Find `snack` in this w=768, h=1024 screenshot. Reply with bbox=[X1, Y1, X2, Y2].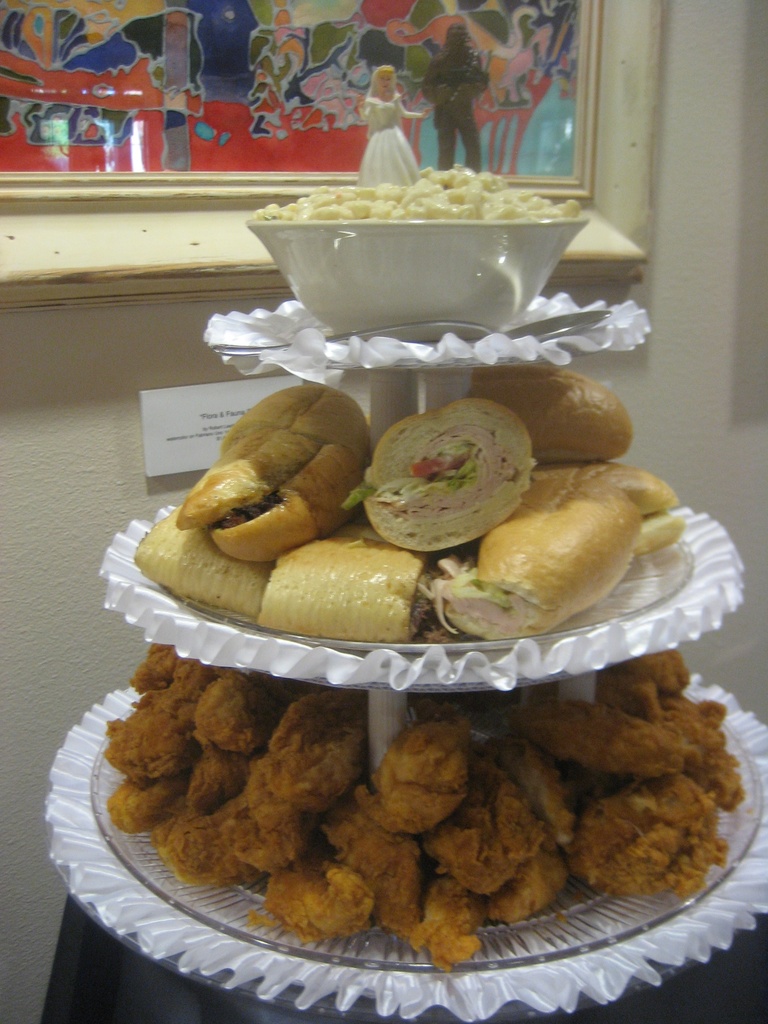
bbox=[165, 383, 375, 566].
